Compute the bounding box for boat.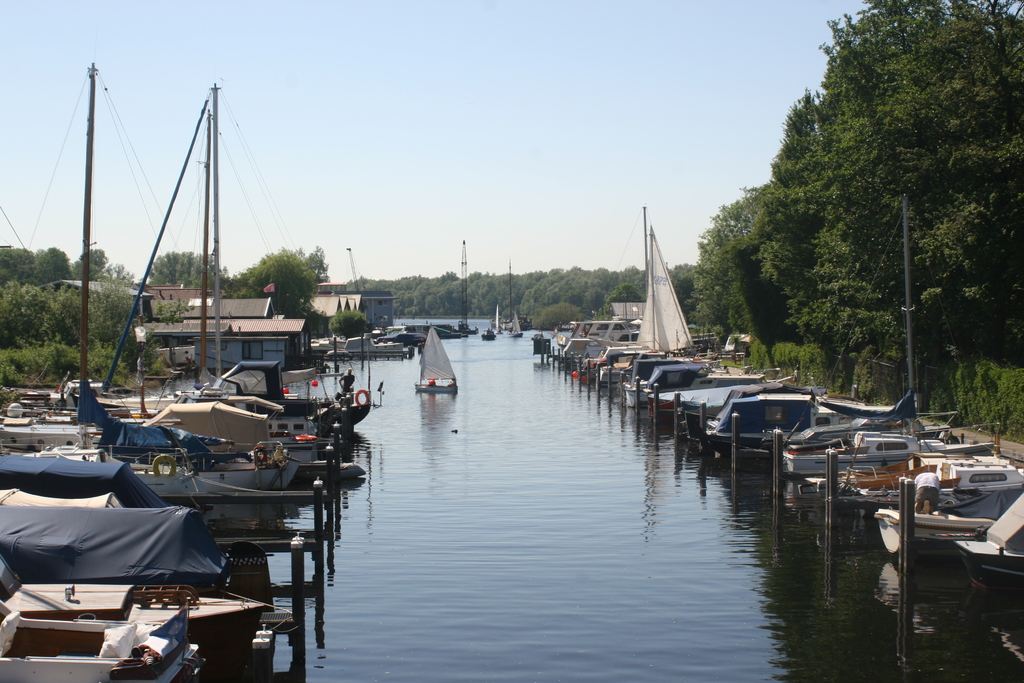
<box>209,355,367,432</box>.
